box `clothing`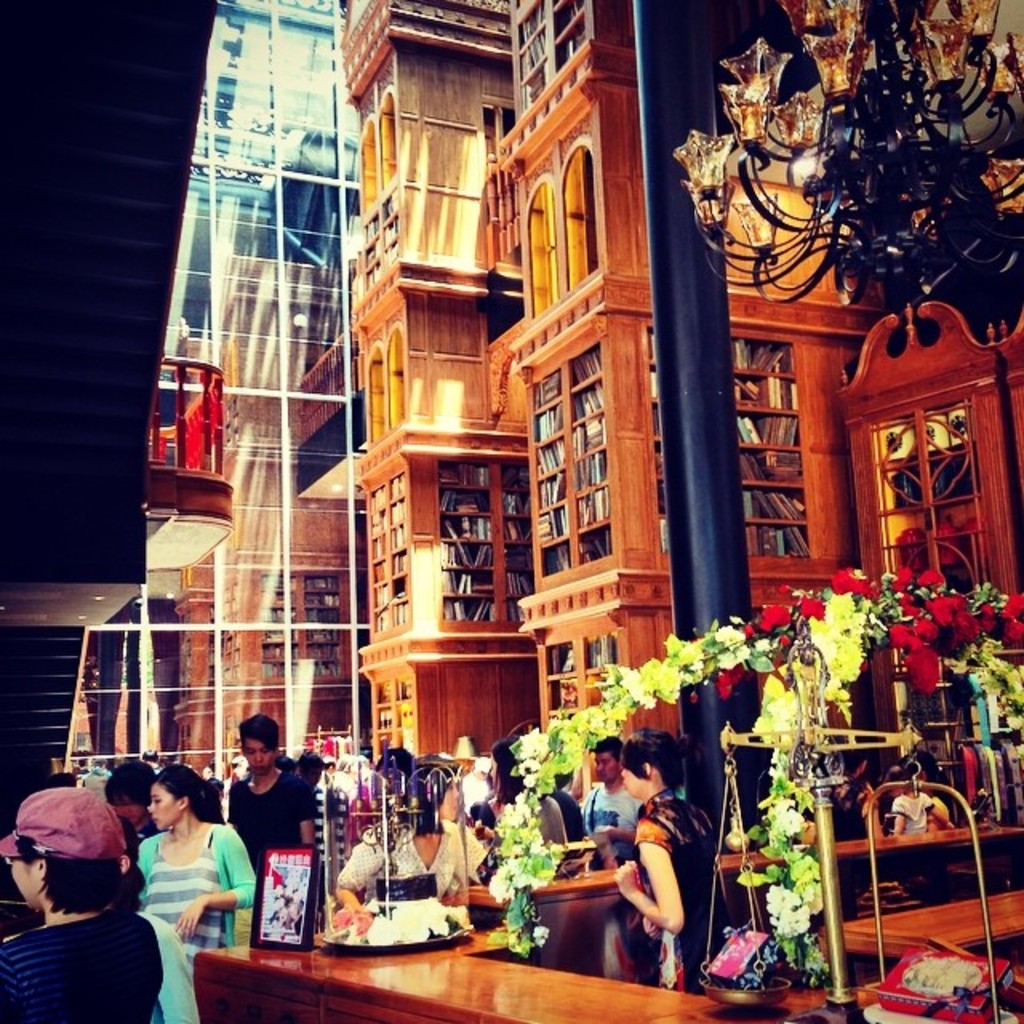
(226, 765, 320, 904)
